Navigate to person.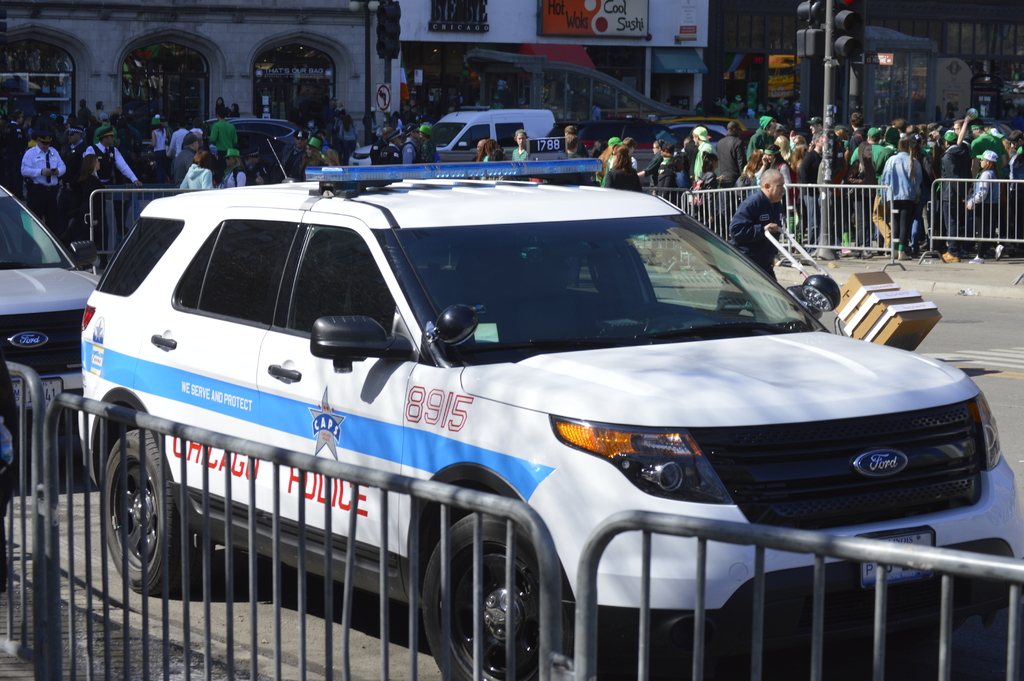
Navigation target: <region>63, 122, 90, 195</region>.
